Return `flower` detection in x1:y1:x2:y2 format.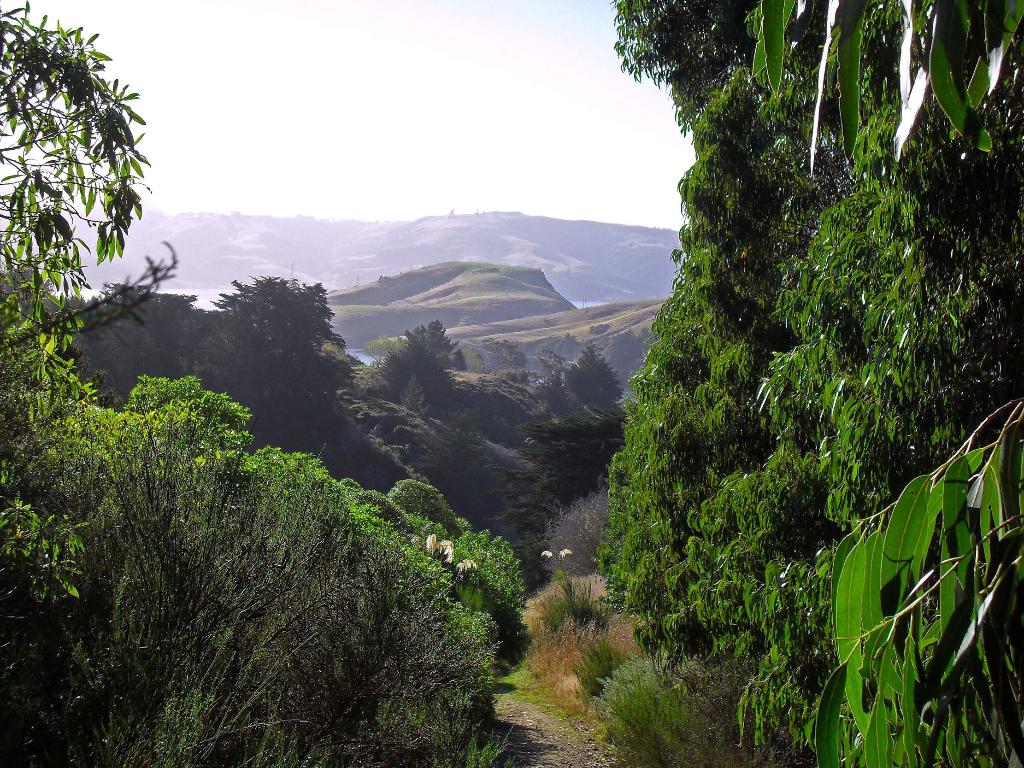
424:531:450:559.
